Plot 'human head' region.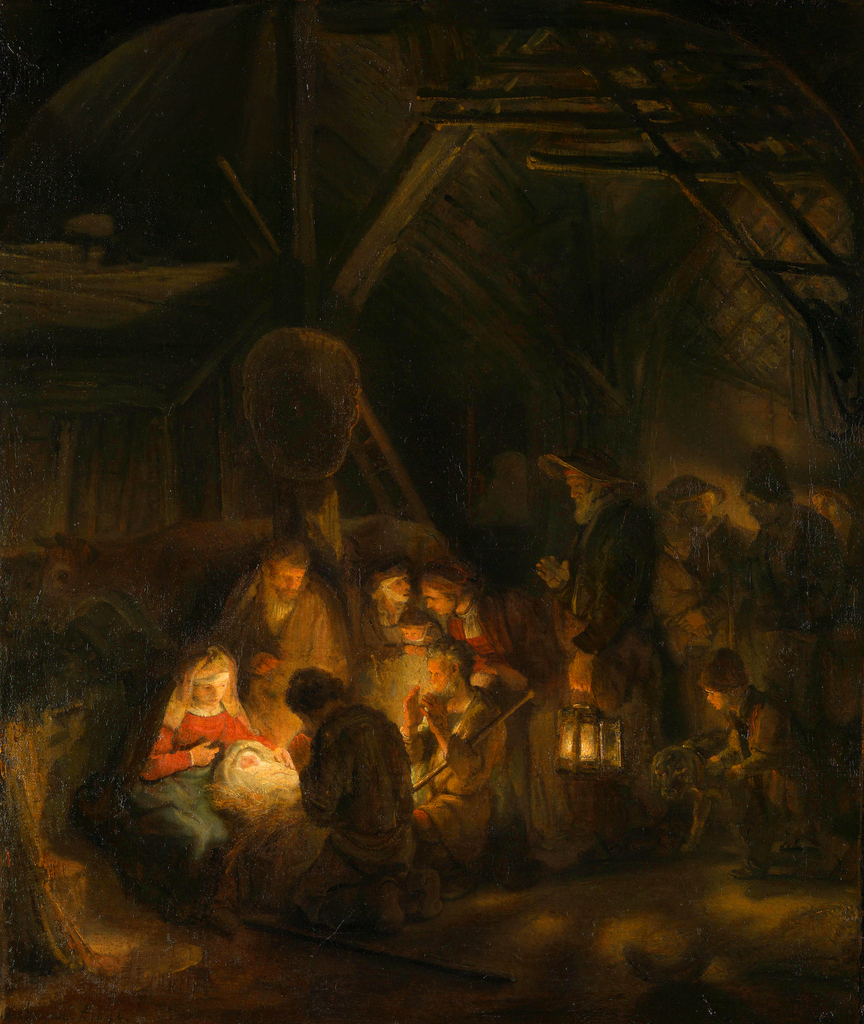
Plotted at Rect(420, 564, 473, 610).
